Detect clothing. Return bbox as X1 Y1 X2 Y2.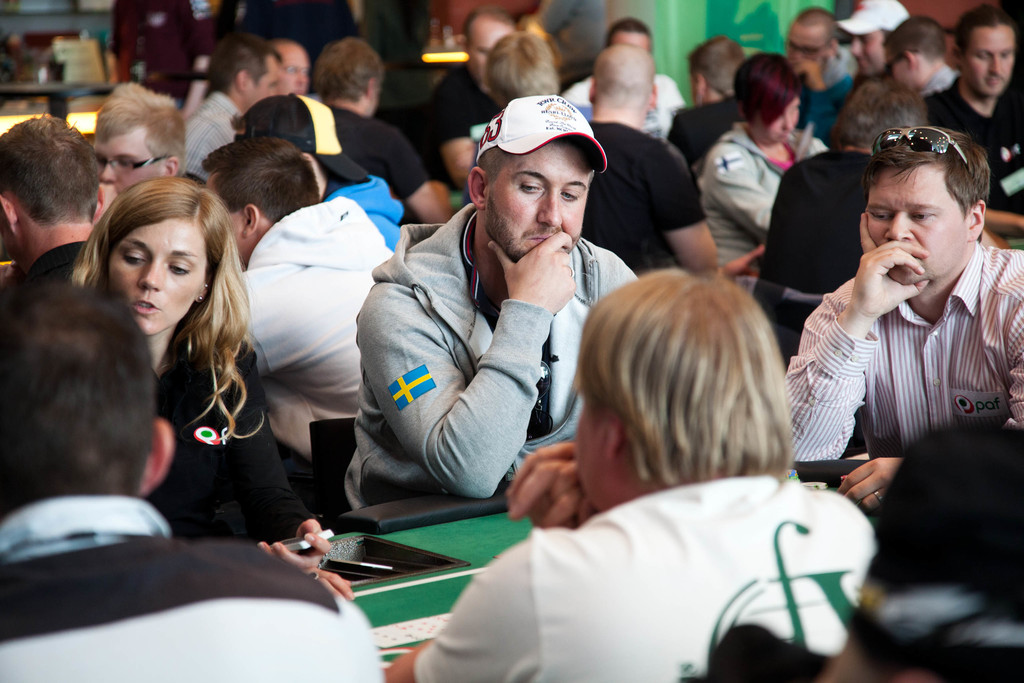
694 120 820 272.
